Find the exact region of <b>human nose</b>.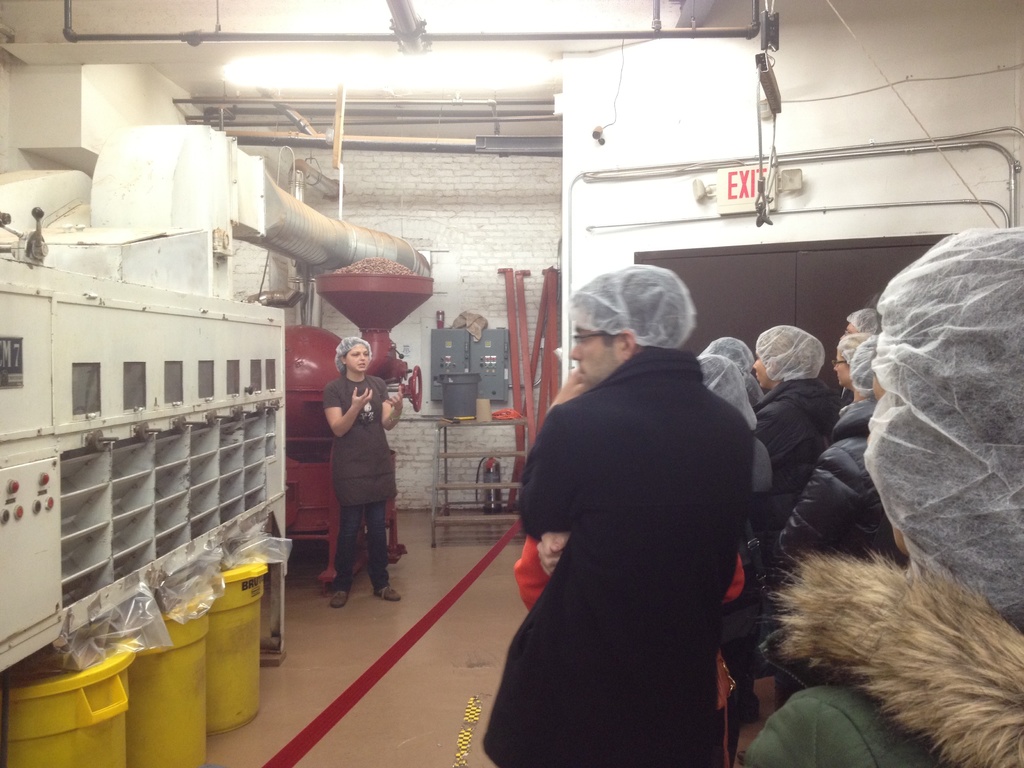
Exact region: rect(751, 360, 758, 370).
